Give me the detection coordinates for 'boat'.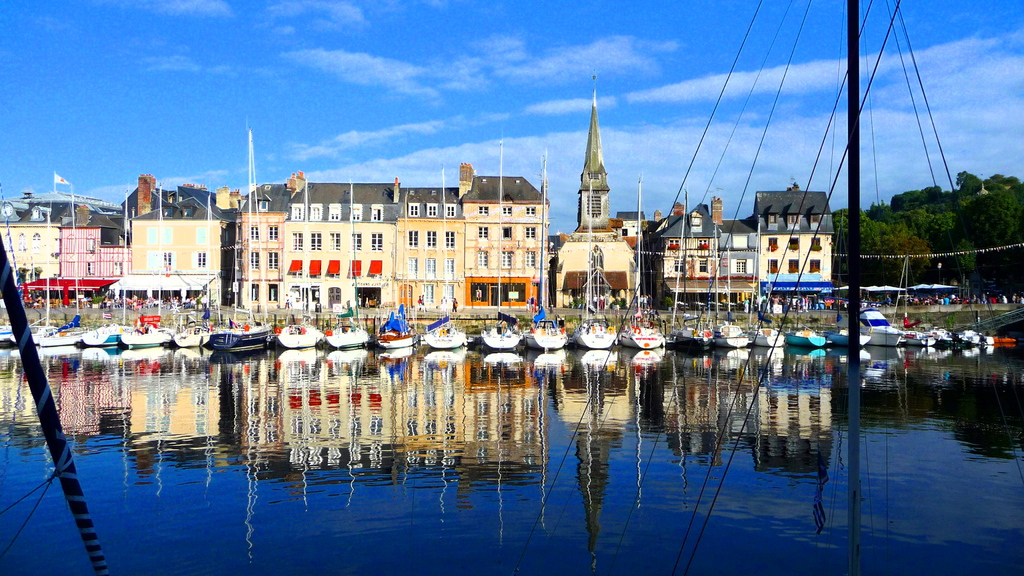
box=[901, 324, 935, 349].
